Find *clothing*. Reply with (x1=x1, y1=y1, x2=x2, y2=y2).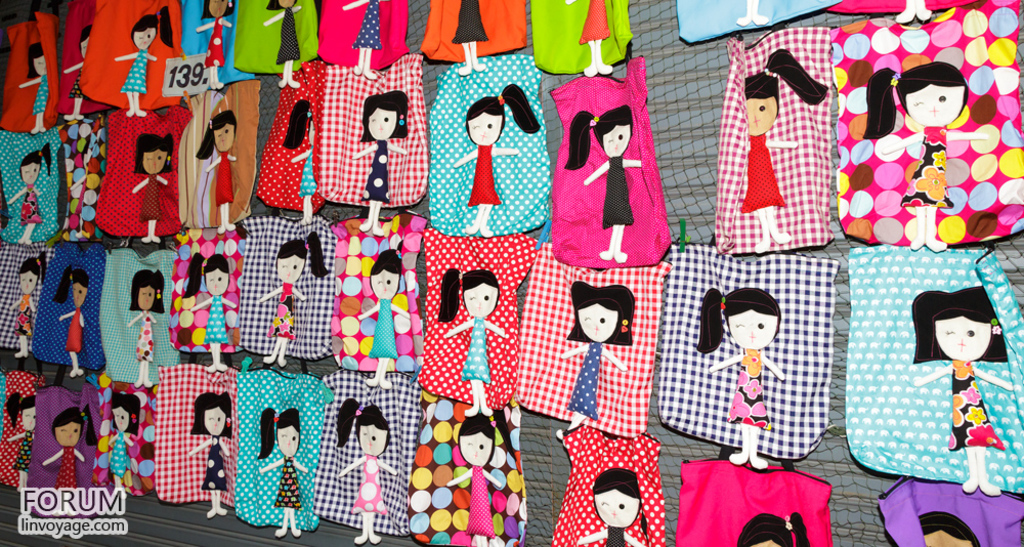
(x1=275, y1=8, x2=299, y2=61).
